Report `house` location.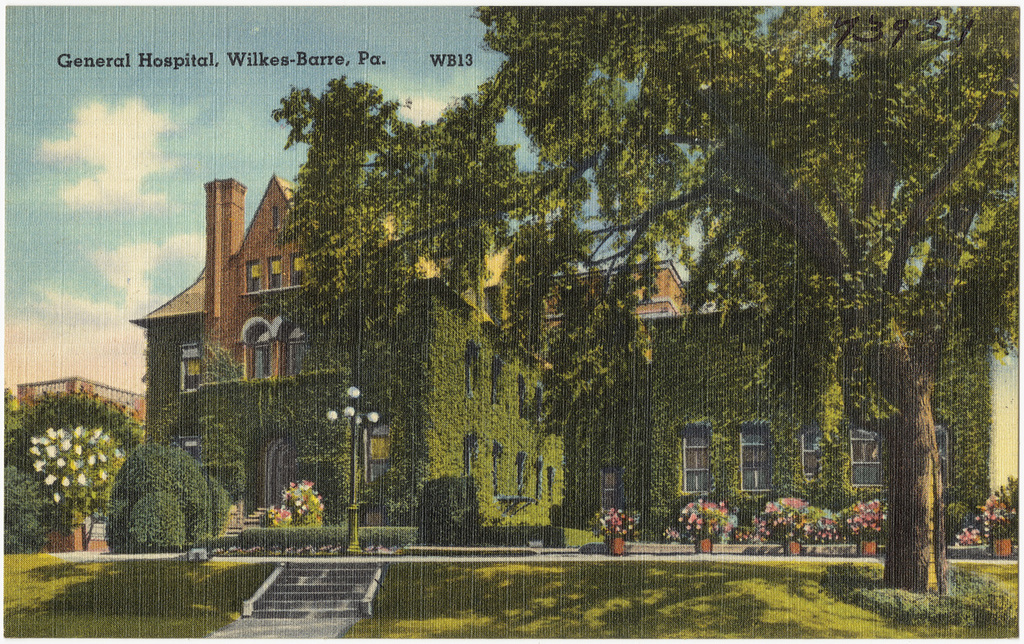
Report: (left=141, top=145, right=563, bottom=541).
